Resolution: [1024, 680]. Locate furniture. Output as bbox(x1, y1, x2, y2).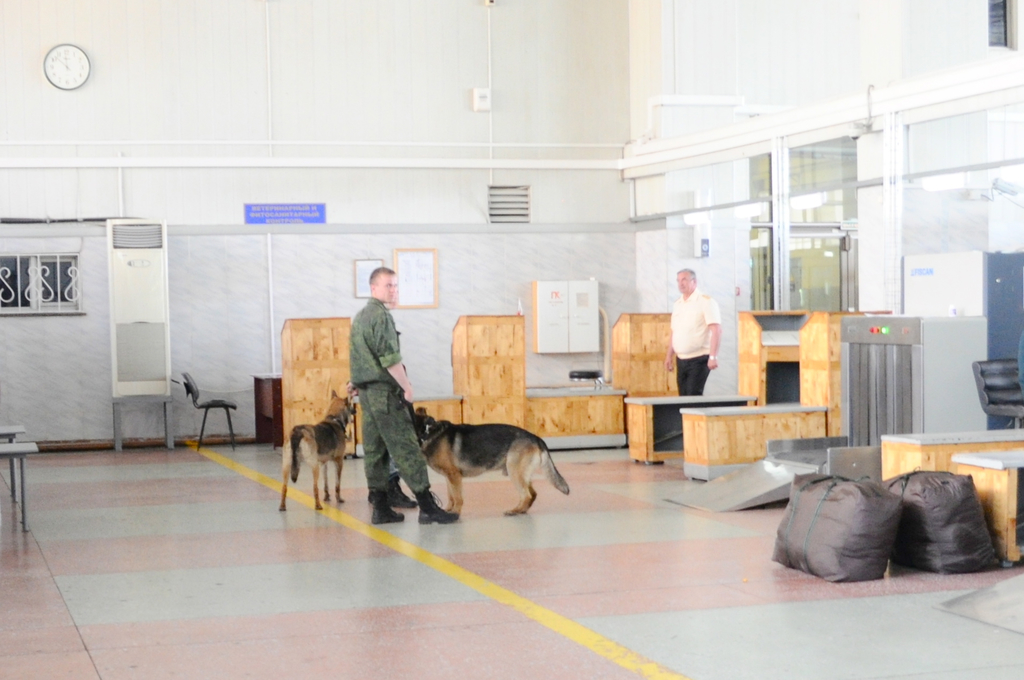
bbox(738, 307, 811, 404).
